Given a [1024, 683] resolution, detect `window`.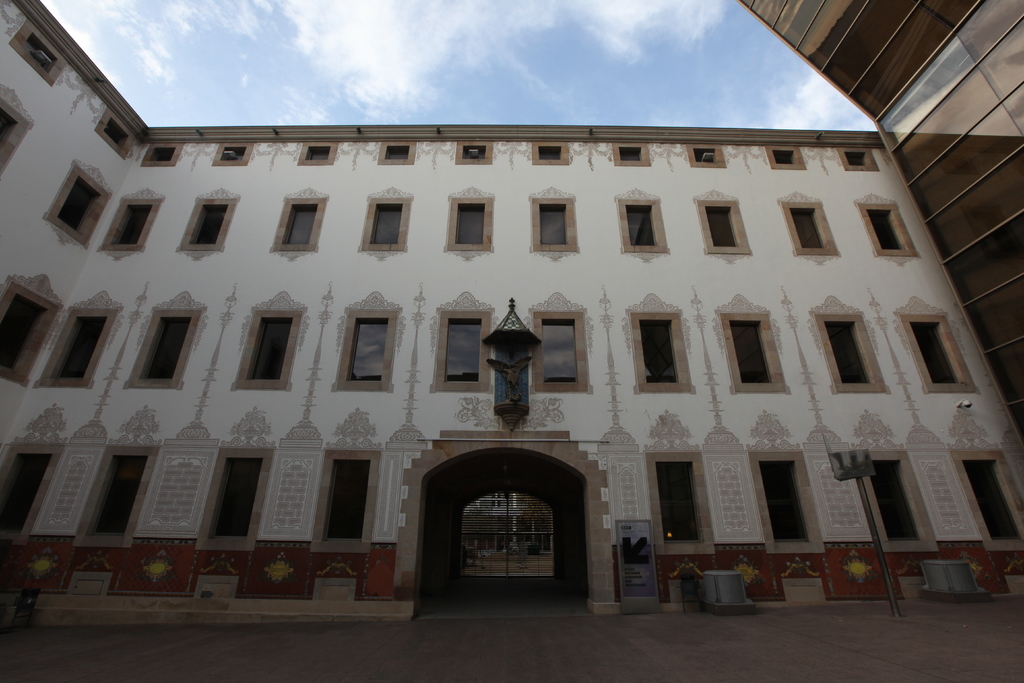
x1=909 y1=322 x2=964 y2=387.
